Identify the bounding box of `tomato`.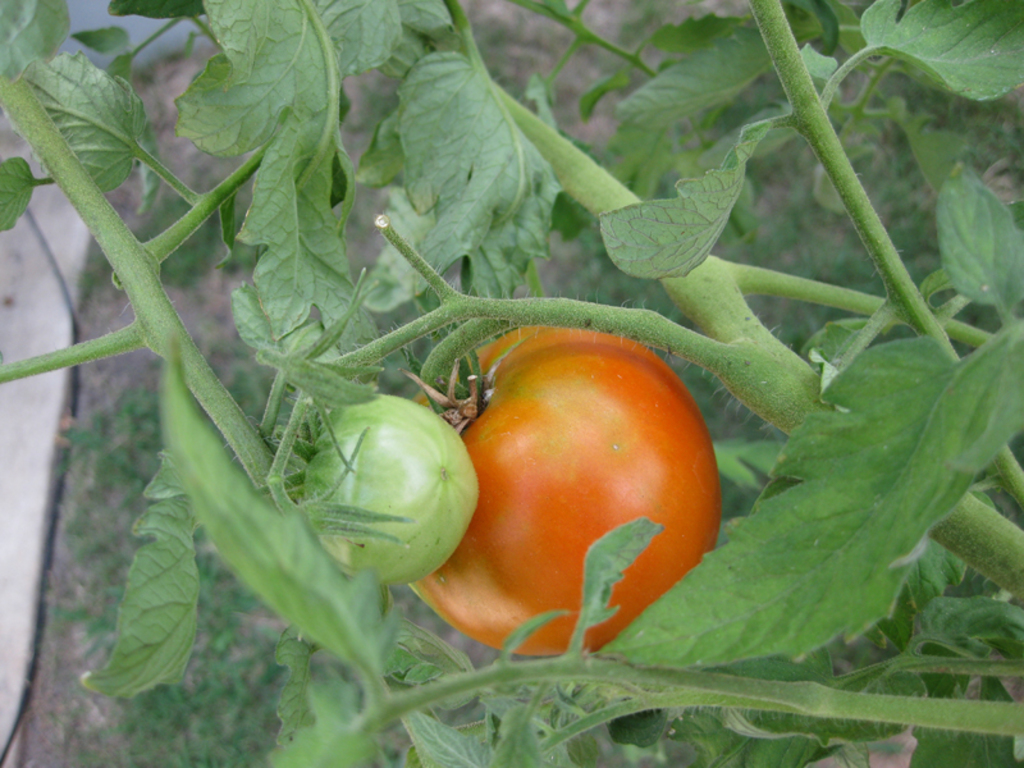
detection(419, 311, 707, 655).
